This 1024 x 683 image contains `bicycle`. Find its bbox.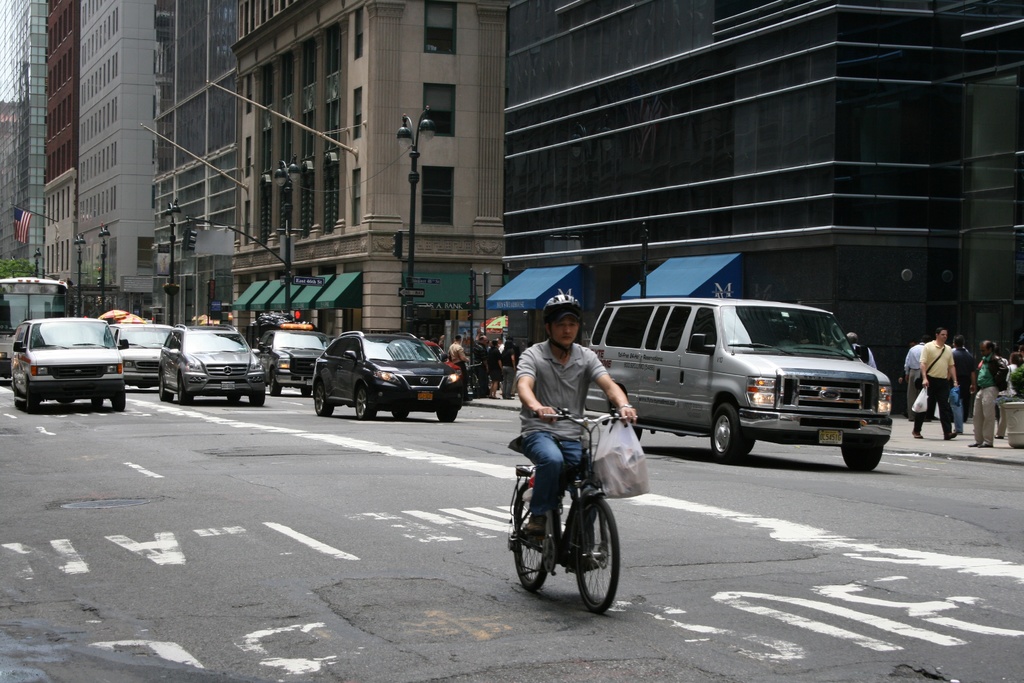
x1=466 y1=361 x2=481 y2=397.
